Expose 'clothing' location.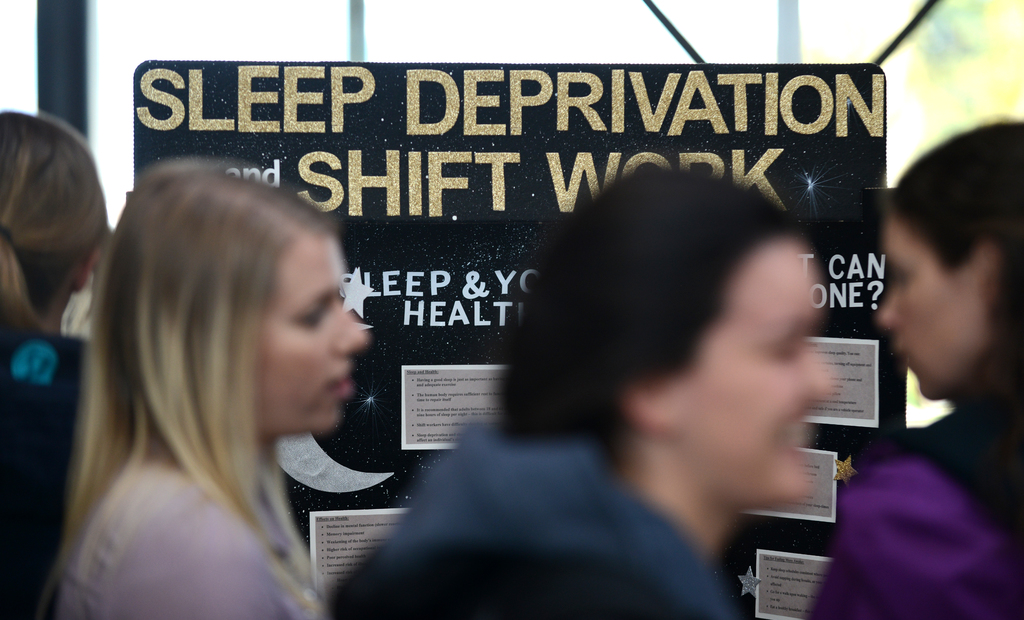
Exposed at 31 458 326 619.
